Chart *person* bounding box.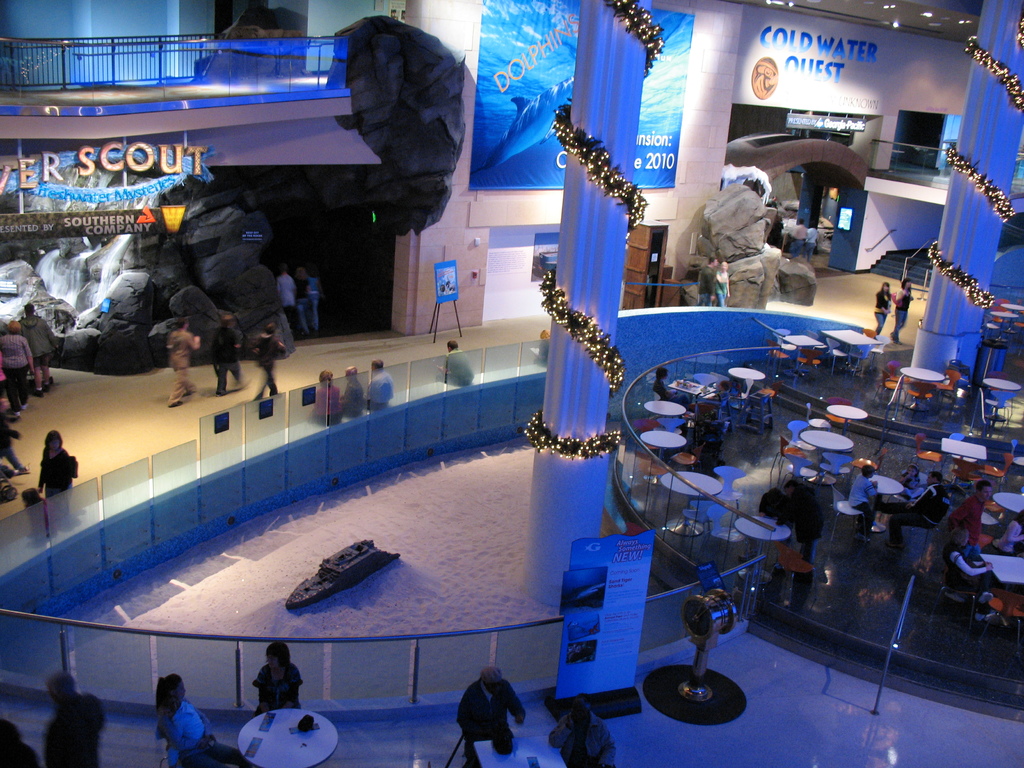
Charted: {"left": 545, "top": 700, "right": 620, "bottom": 767}.
